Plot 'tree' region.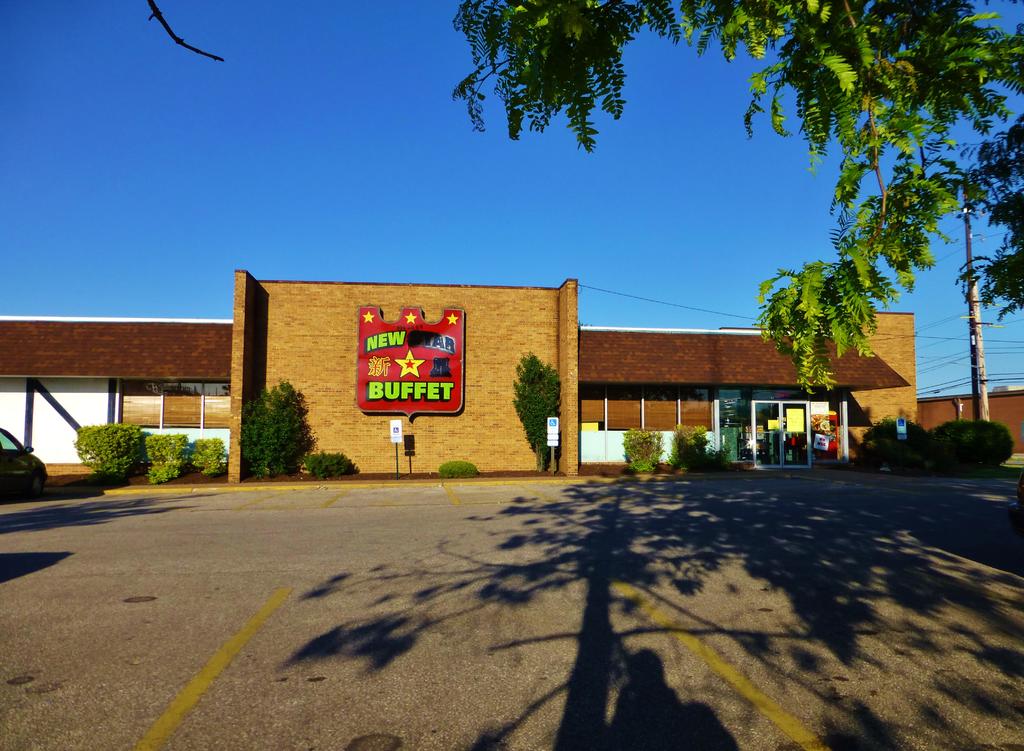
Plotted at (445,0,1022,401).
